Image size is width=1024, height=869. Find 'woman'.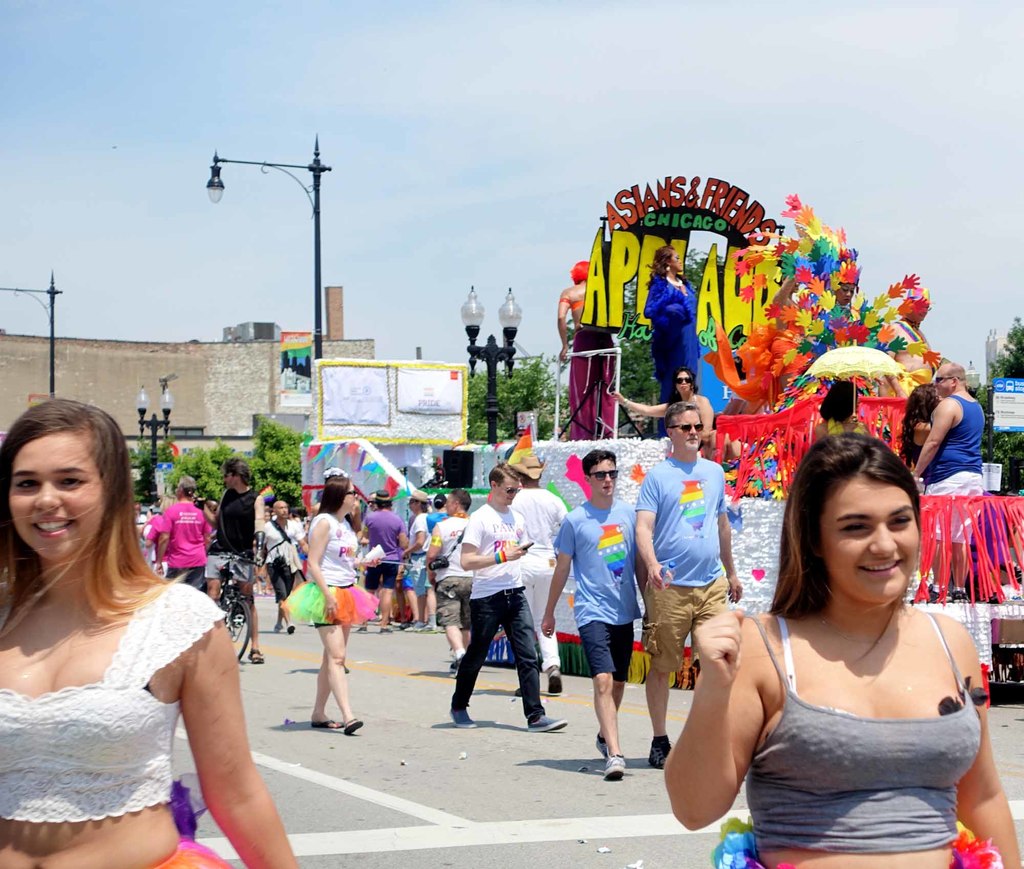
Rect(285, 477, 378, 738).
